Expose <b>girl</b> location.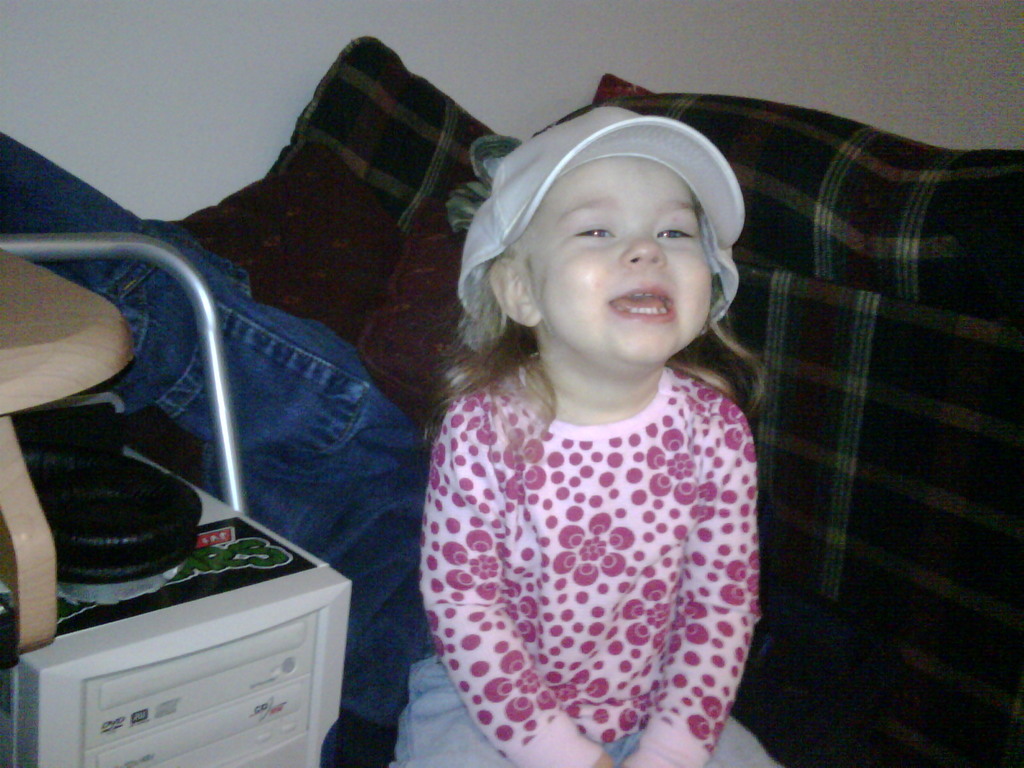
Exposed at (left=386, top=94, right=781, bottom=767).
